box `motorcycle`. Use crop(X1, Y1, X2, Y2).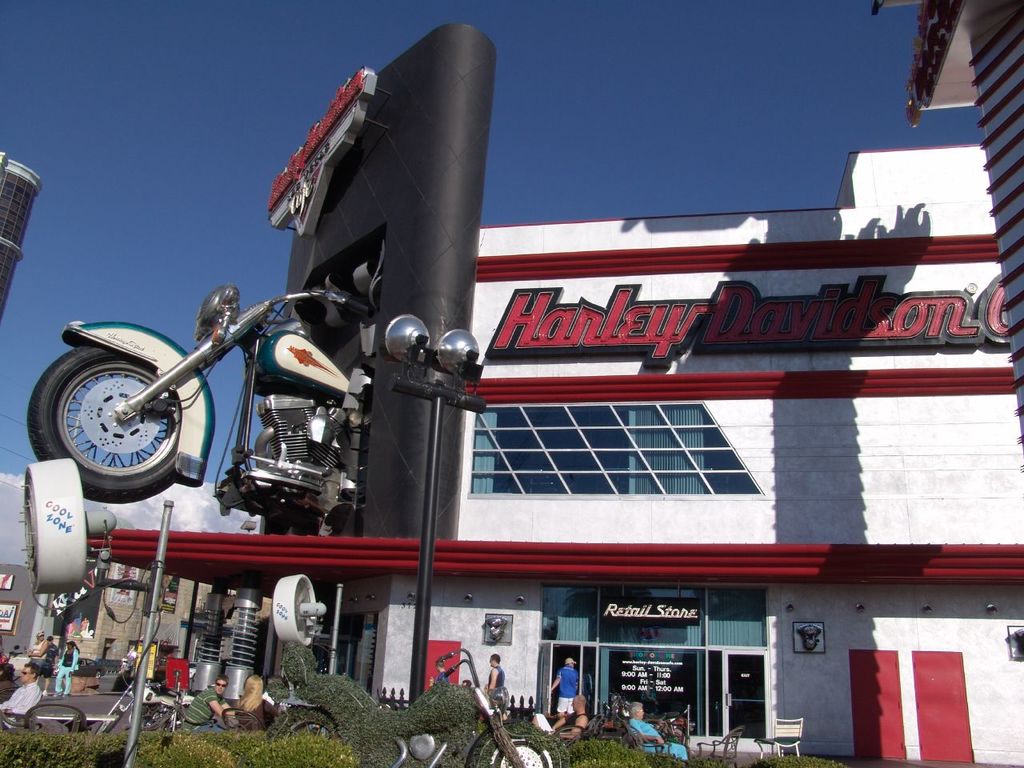
crop(102, 650, 201, 736).
